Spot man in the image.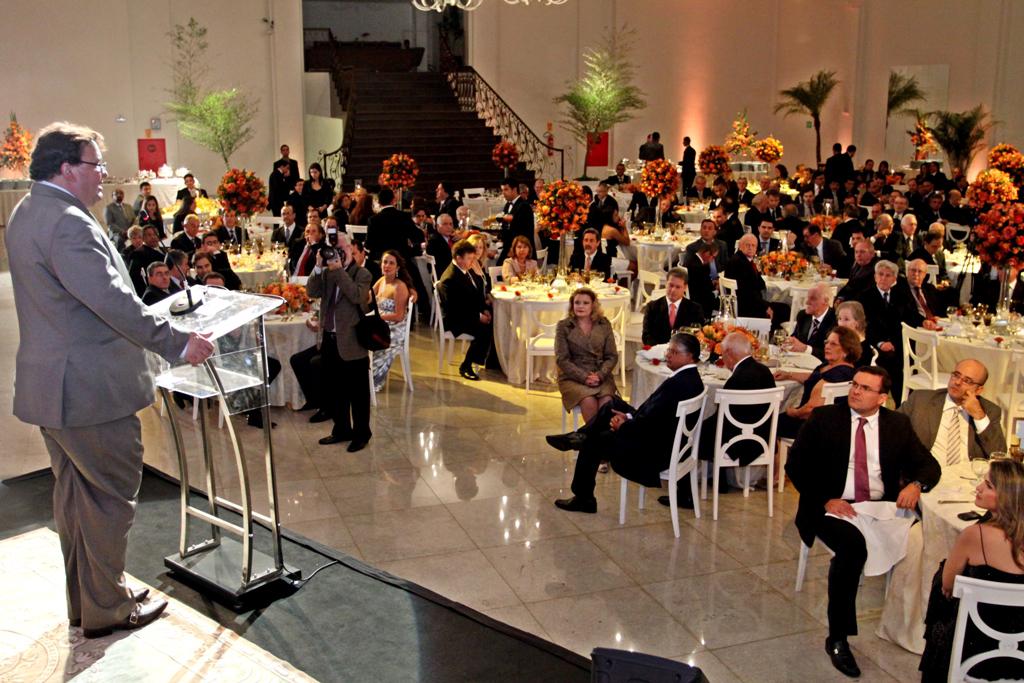
man found at region(272, 145, 293, 184).
